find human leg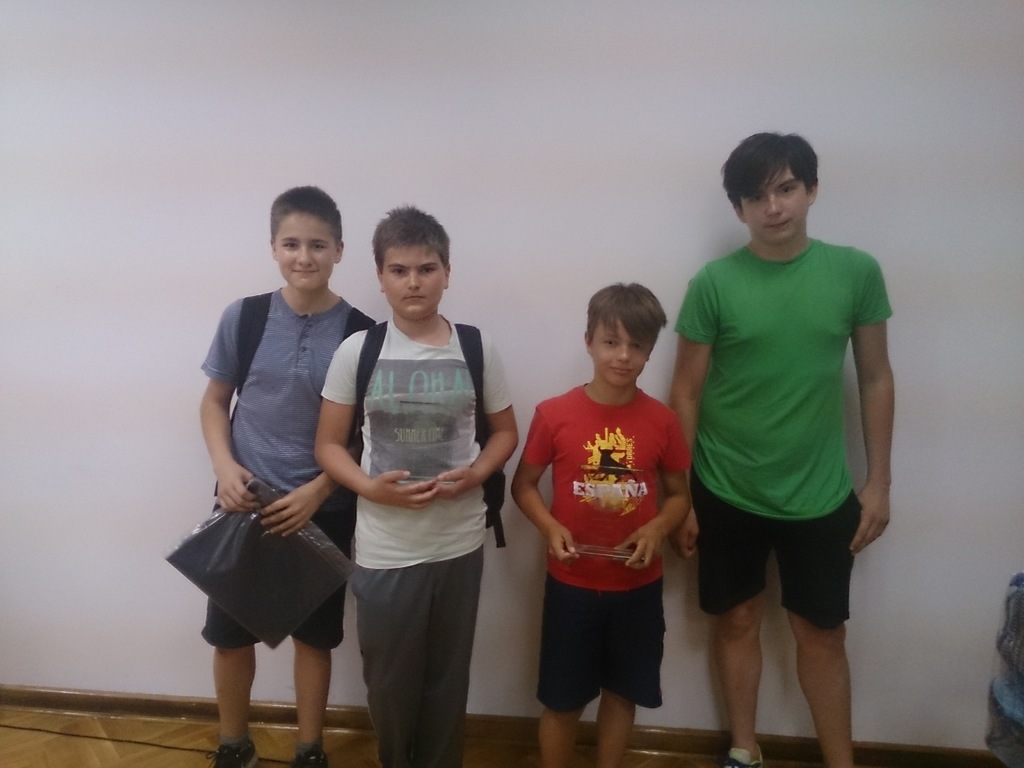
x1=691 y1=479 x2=771 y2=767
